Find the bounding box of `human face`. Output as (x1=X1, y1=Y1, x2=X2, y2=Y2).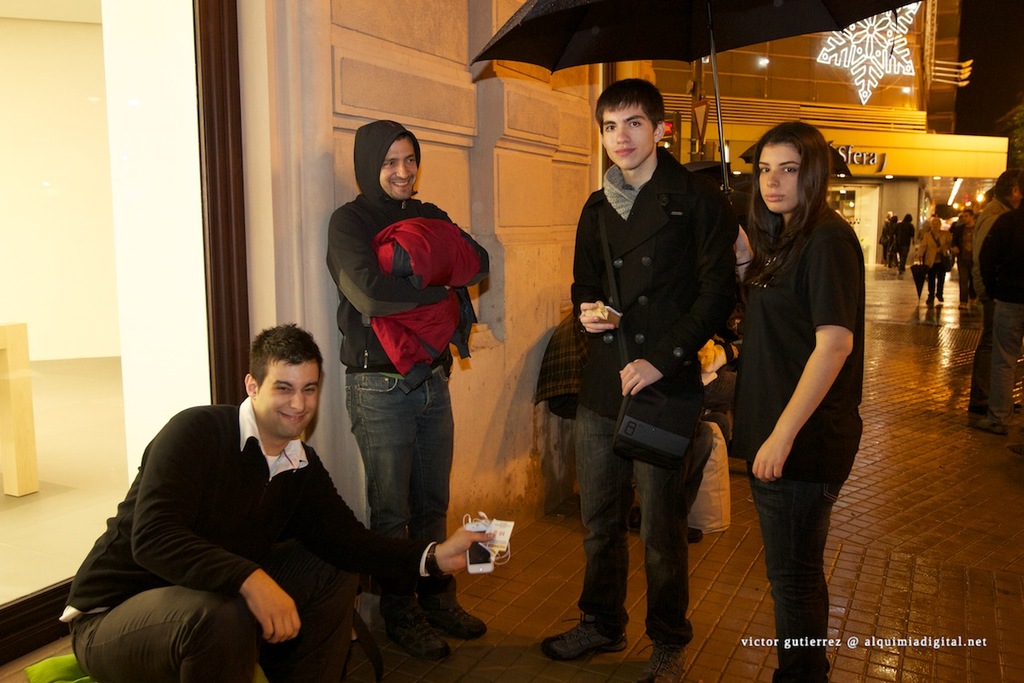
(x1=379, y1=135, x2=416, y2=193).
